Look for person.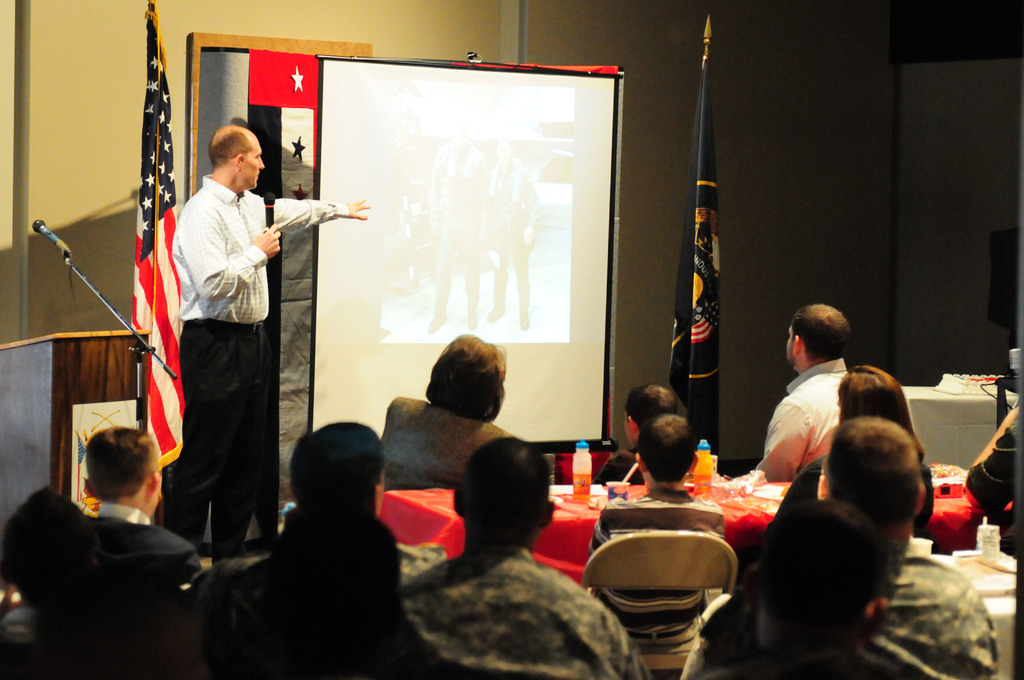
Found: <bbox>680, 412, 993, 679</bbox>.
